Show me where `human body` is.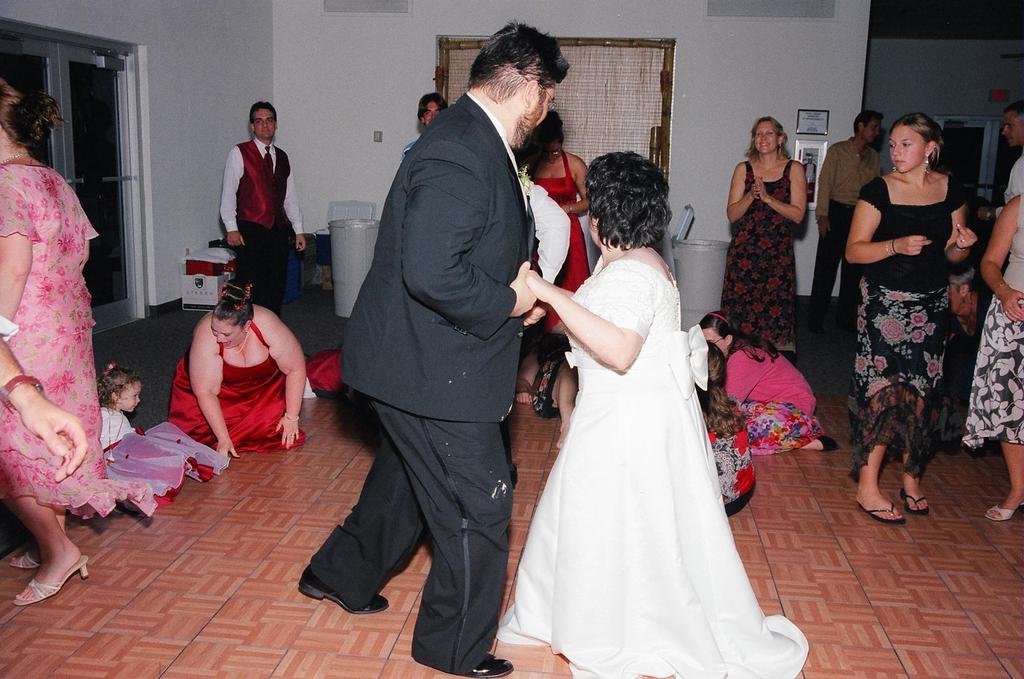
`human body` is at [x1=299, y1=99, x2=543, y2=678].
